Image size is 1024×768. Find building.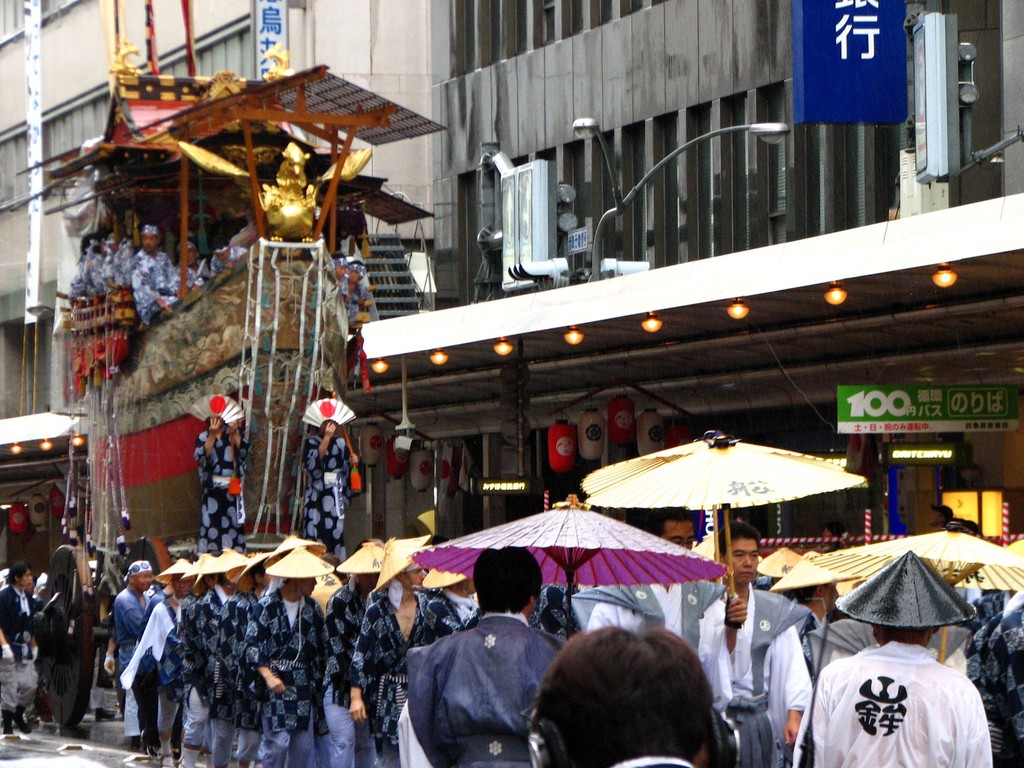
[0,0,1023,583].
